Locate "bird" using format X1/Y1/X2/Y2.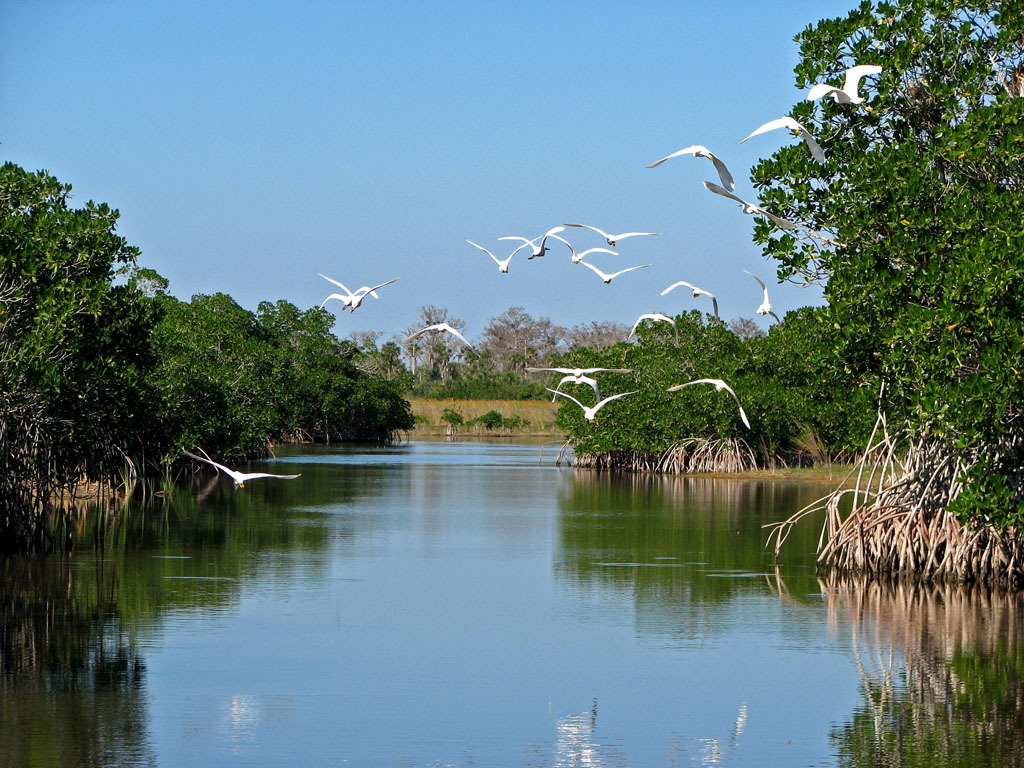
663/375/751/428.
